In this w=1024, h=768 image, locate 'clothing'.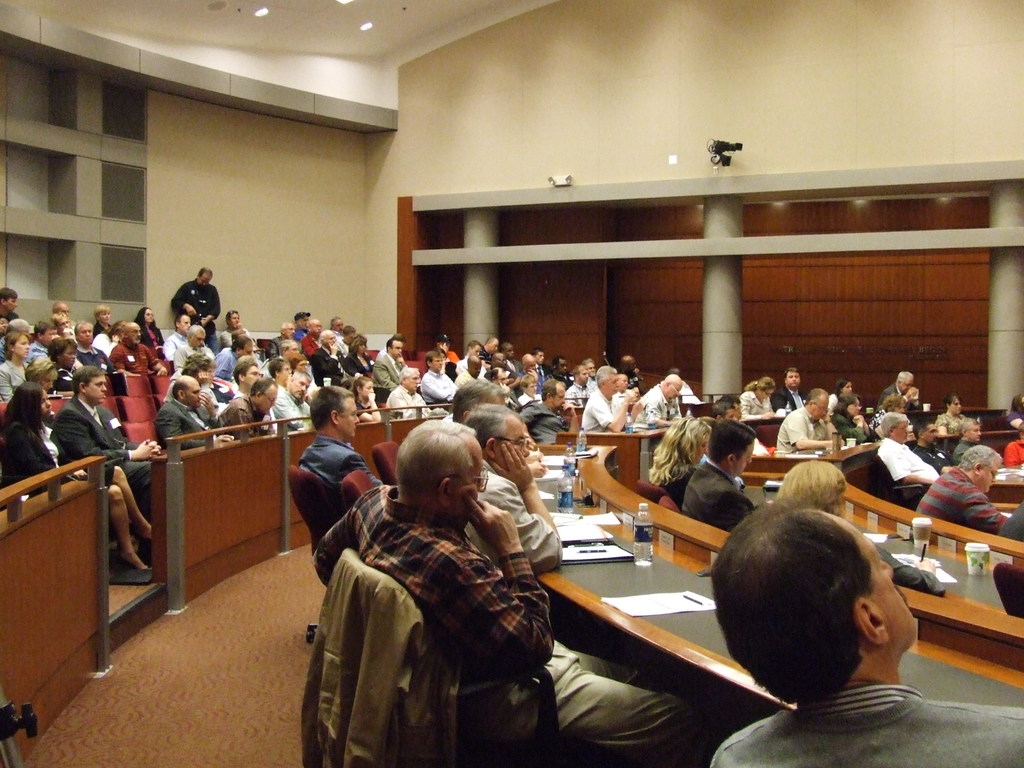
Bounding box: 703 678 1023 767.
